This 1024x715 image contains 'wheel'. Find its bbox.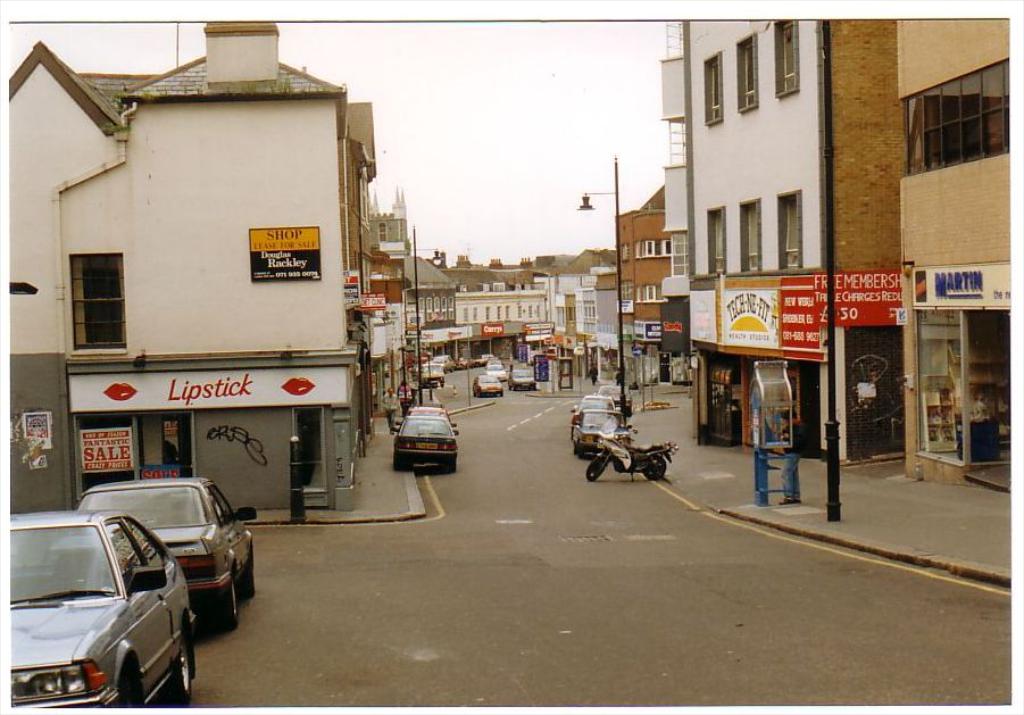
crop(586, 460, 602, 480).
